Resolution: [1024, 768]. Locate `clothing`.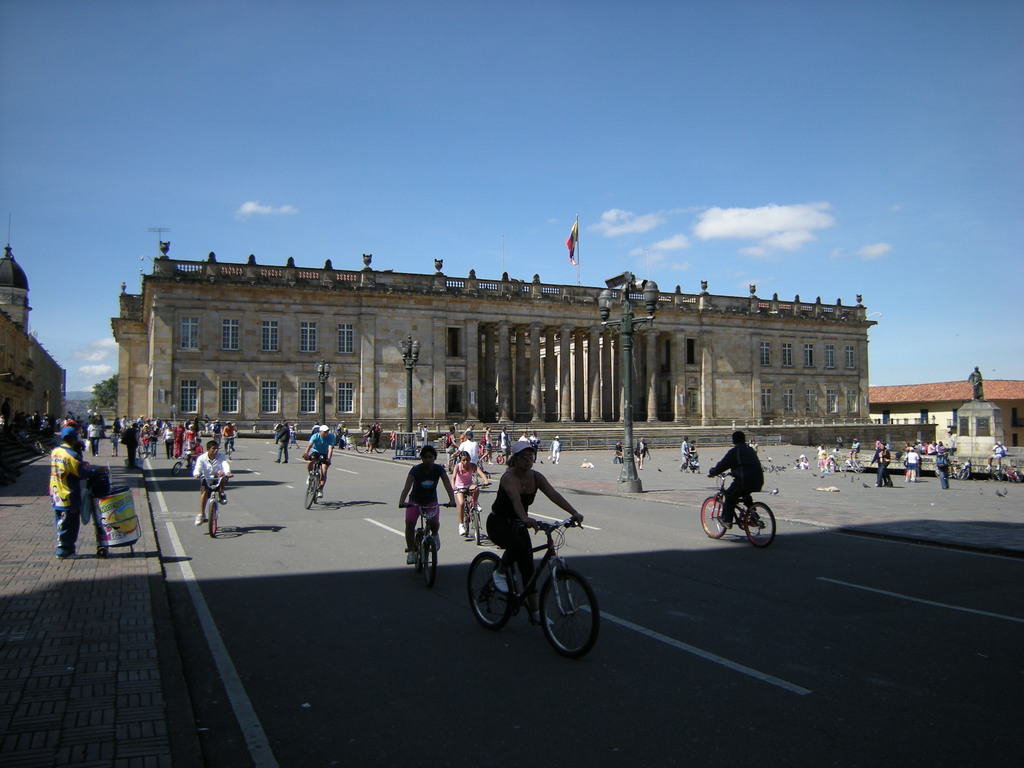
left=878, top=451, right=891, bottom=485.
